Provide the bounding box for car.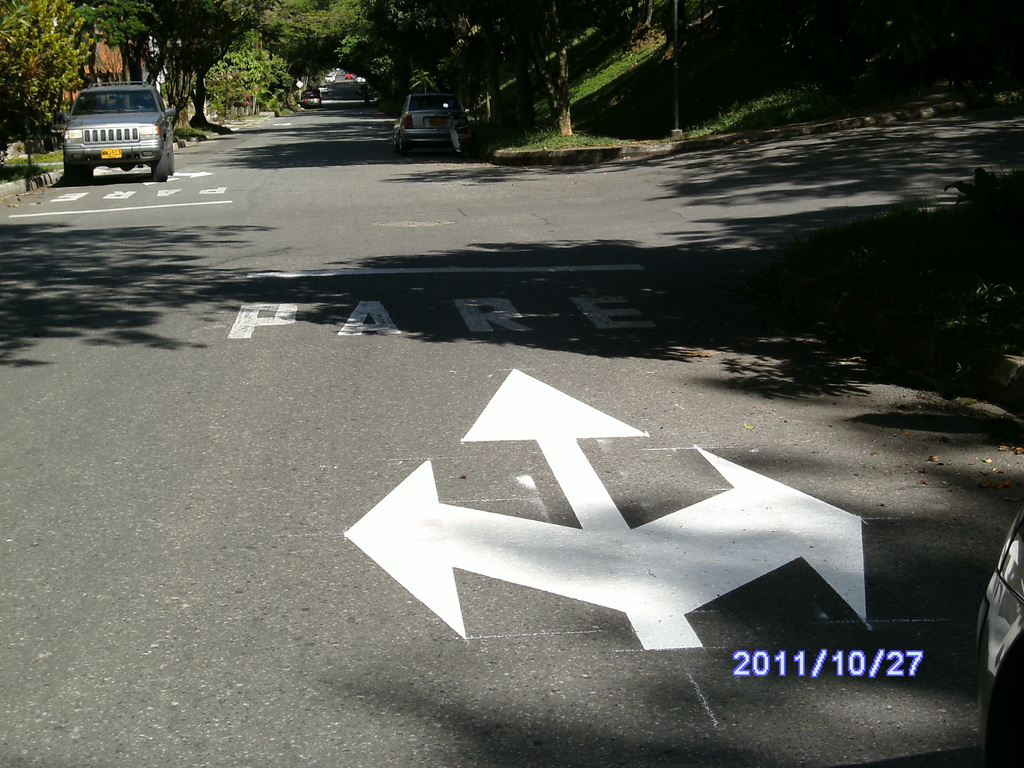
pyautogui.locateOnScreen(301, 93, 321, 108).
